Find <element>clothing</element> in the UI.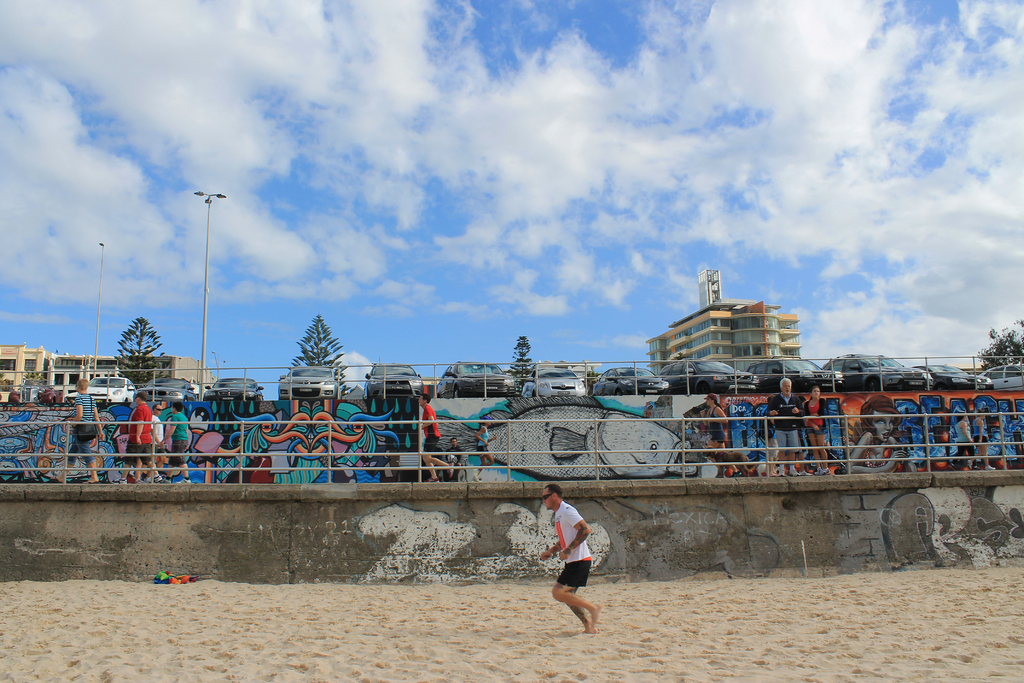
UI element at {"left": 801, "top": 393, "right": 824, "bottom": 438}.
